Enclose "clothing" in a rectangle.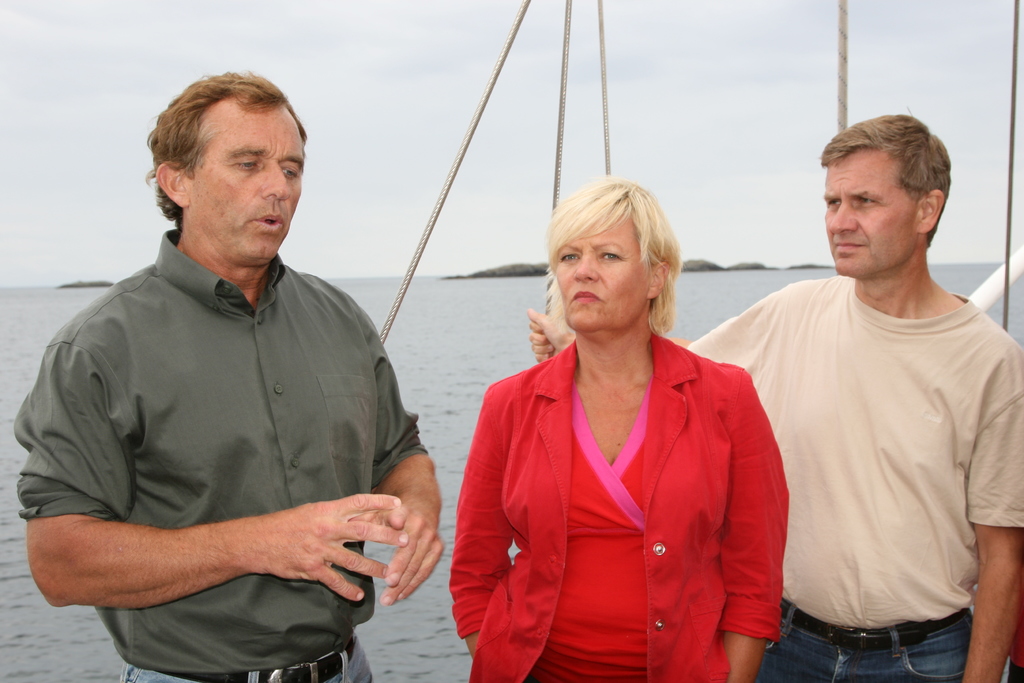
detection(15, 227, 425, 682).
